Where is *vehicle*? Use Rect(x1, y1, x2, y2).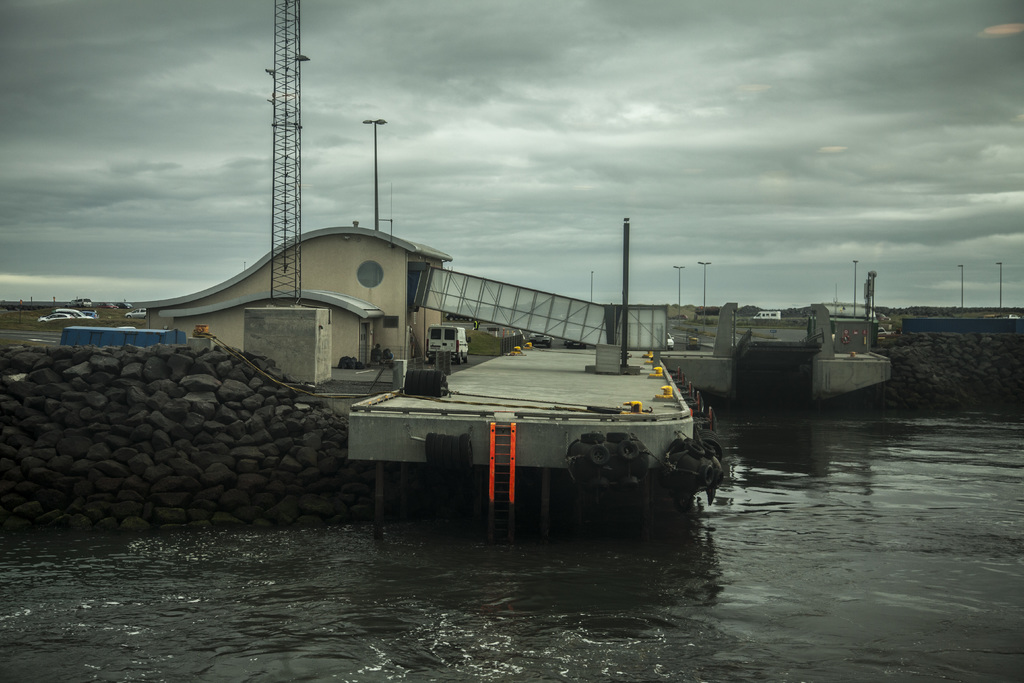
Rect(56, 302, 82, 316).
